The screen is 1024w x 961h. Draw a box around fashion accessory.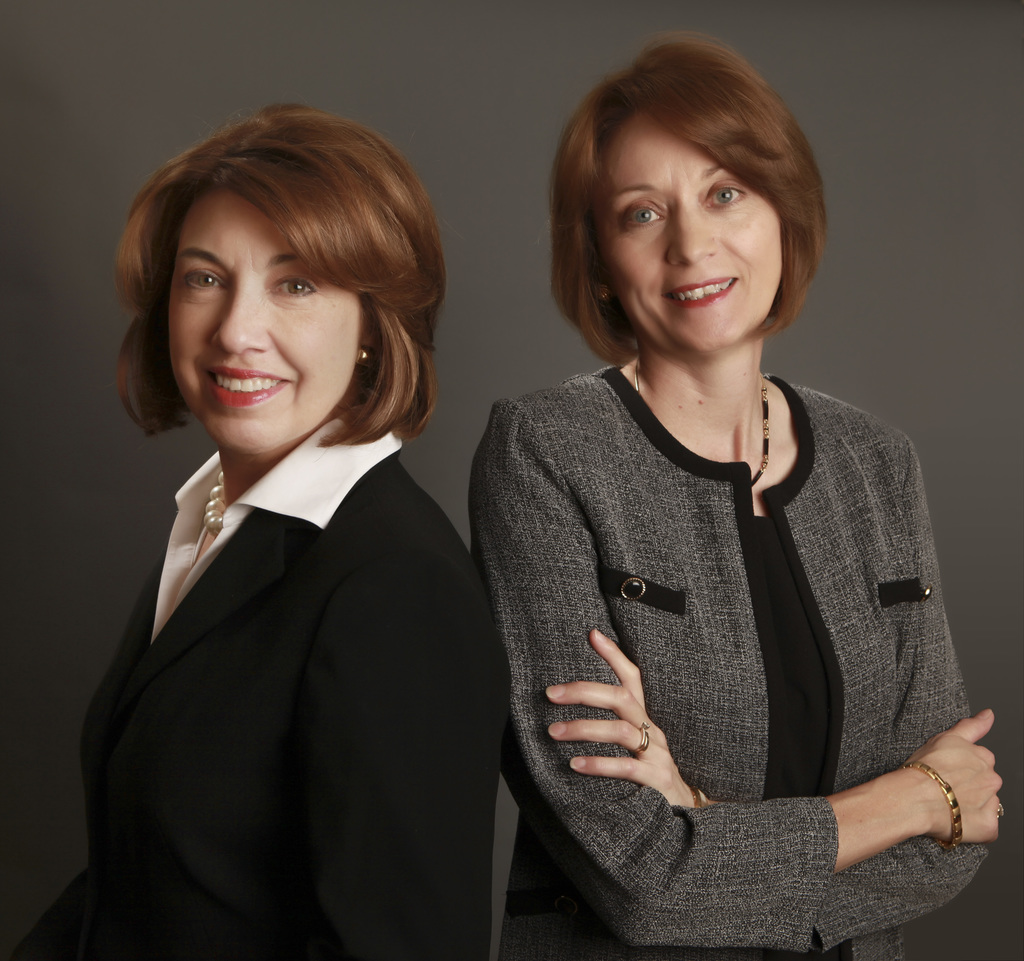
crop(750, 382, 770, 484).
